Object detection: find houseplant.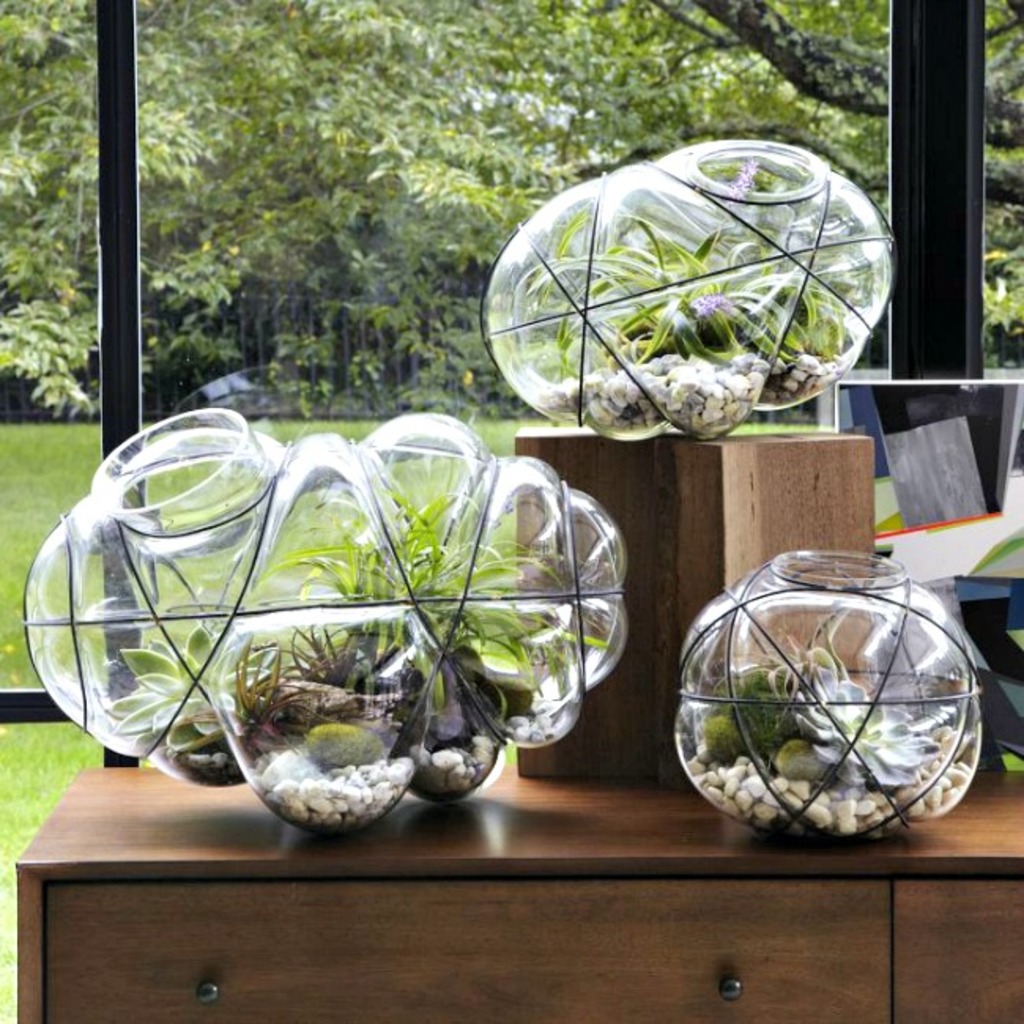
x1=27 y1=392 x2=635 y2=819.
